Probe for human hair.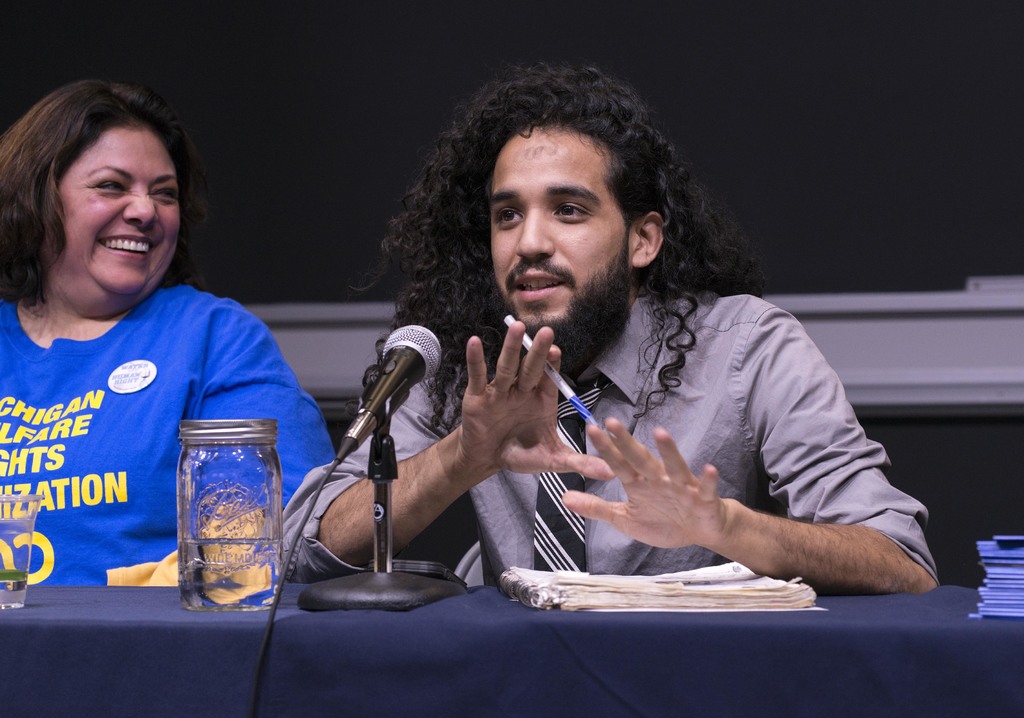
Probe result: (x1=346, y1=61, x2=766, y2=427).
